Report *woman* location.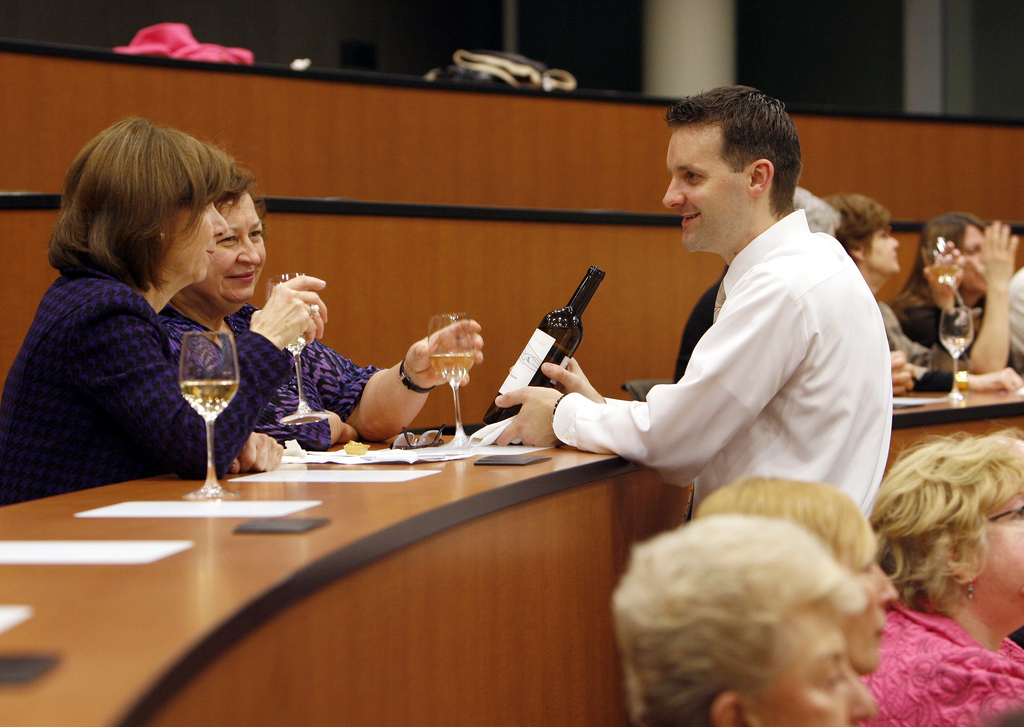
Report: 819,191,1022,393.
